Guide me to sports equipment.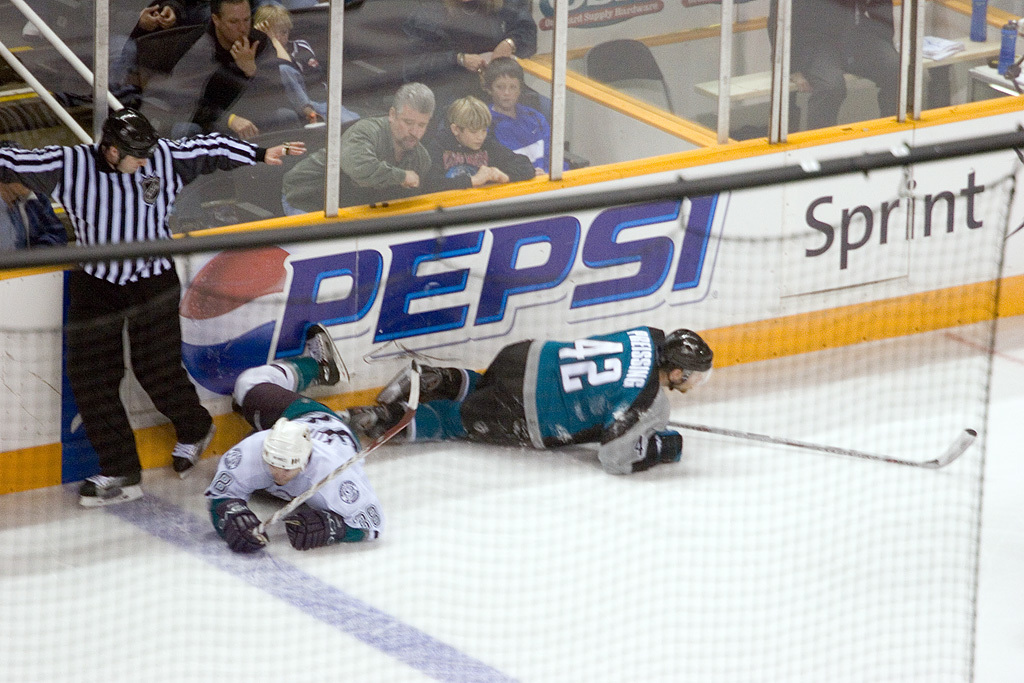
Guidance: <region>98, 107, 160, 171</region>.
